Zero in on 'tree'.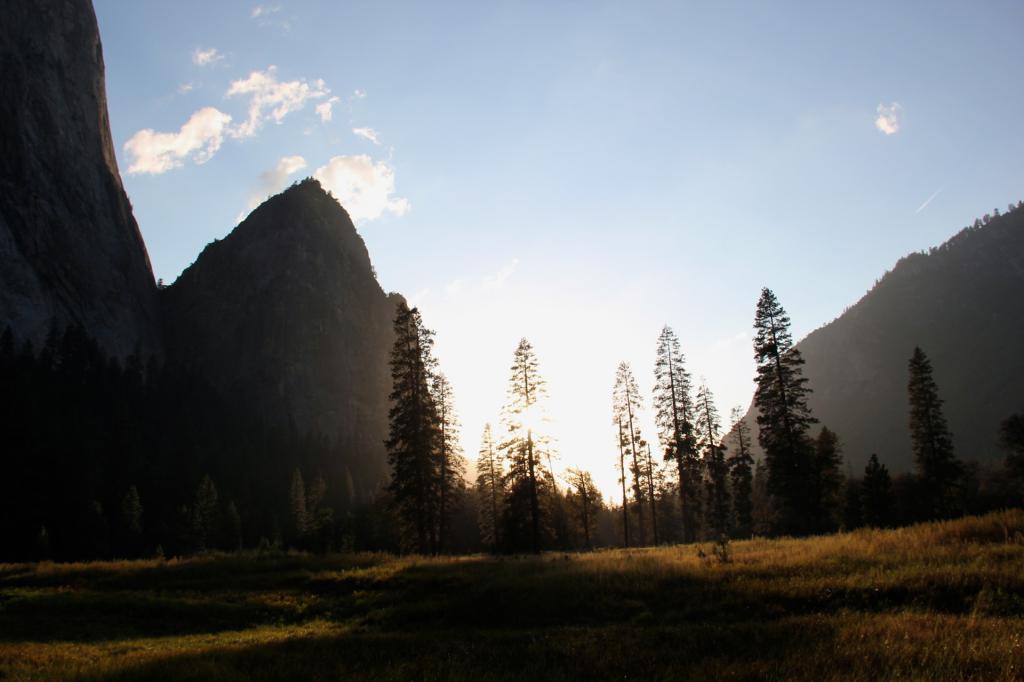
Zeroed in: 623 435 655 540.
